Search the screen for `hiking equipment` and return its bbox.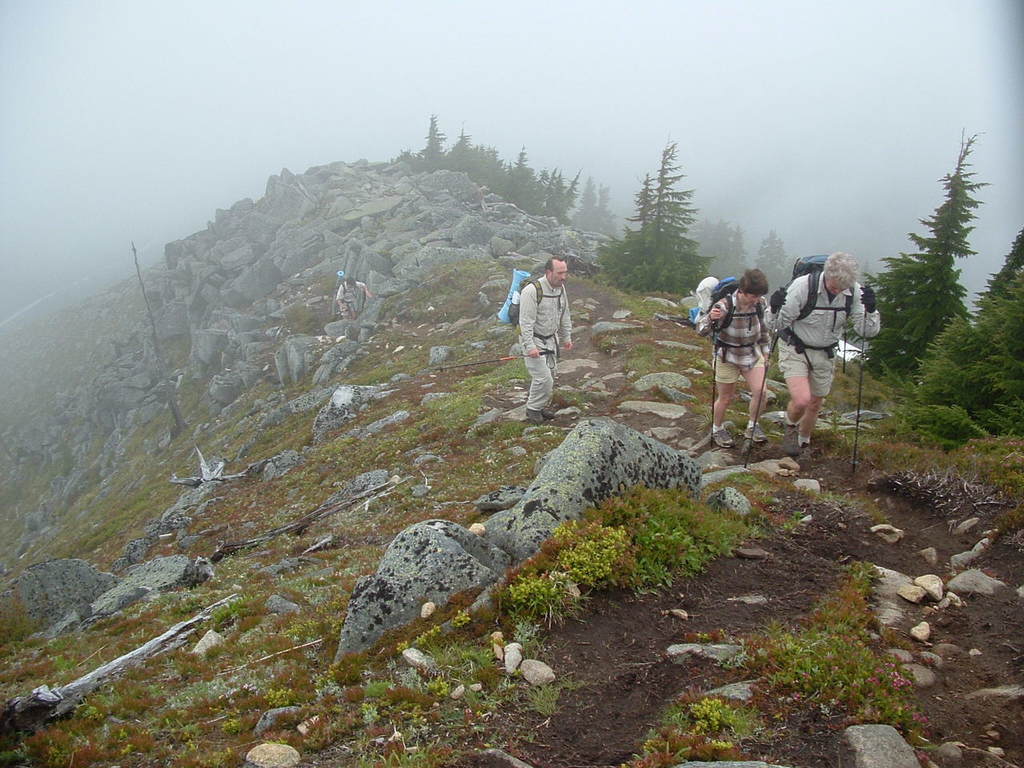
Found: region(428, 350, 557, 375).
